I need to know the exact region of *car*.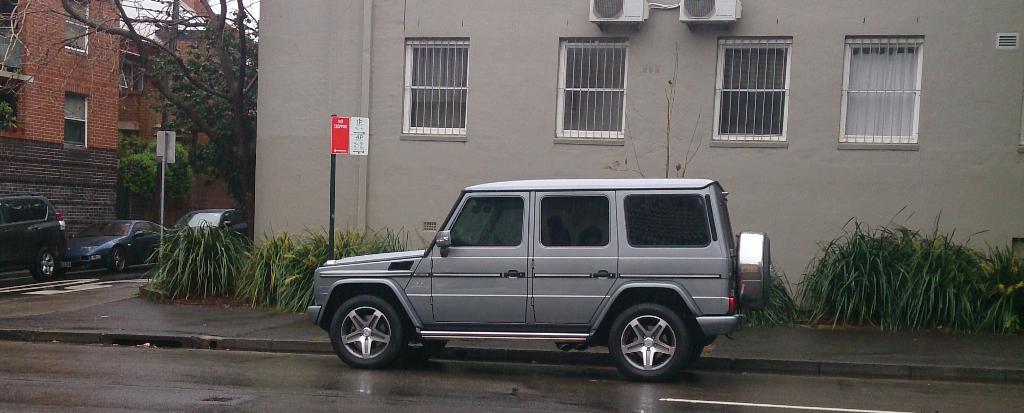
Region: [x1=0, y1=194, x2=66, y2=280].
